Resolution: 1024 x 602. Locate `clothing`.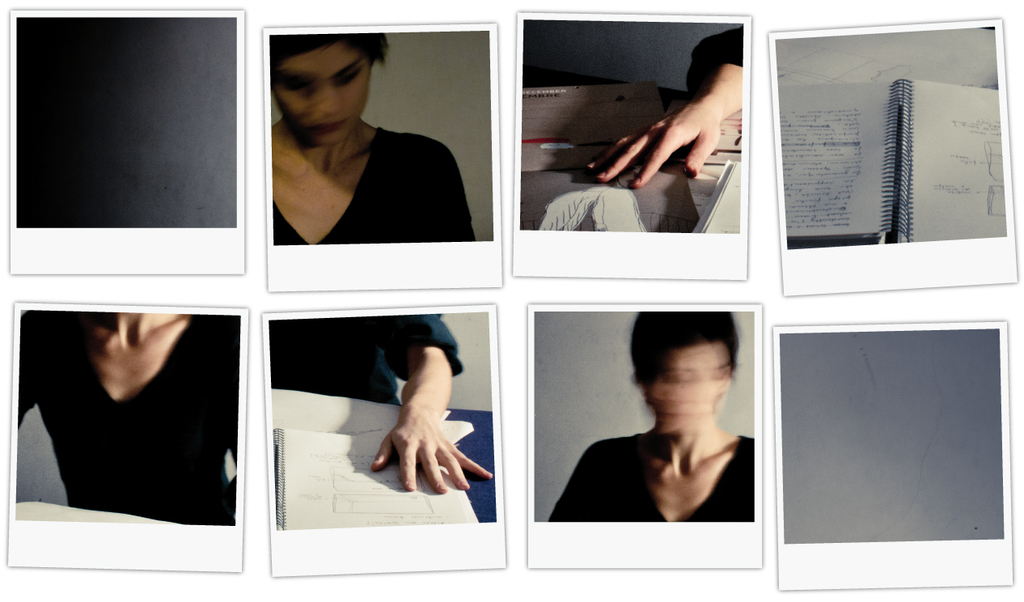
12 315 241 523.
